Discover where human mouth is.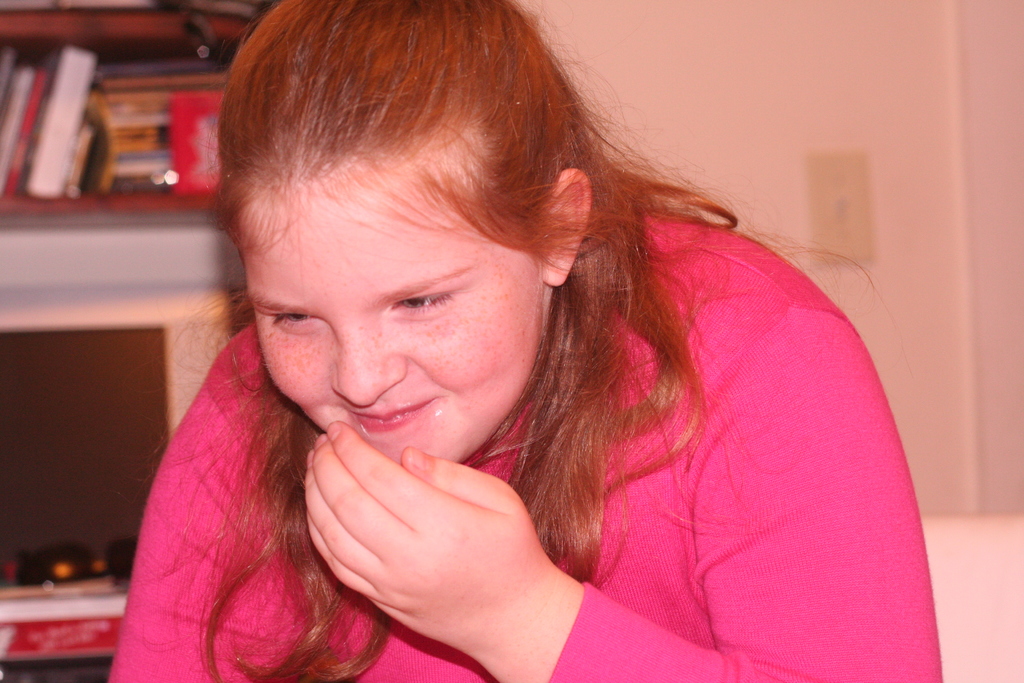
Discovered at [x1=347, y1=399, x2=429, y2=432].
